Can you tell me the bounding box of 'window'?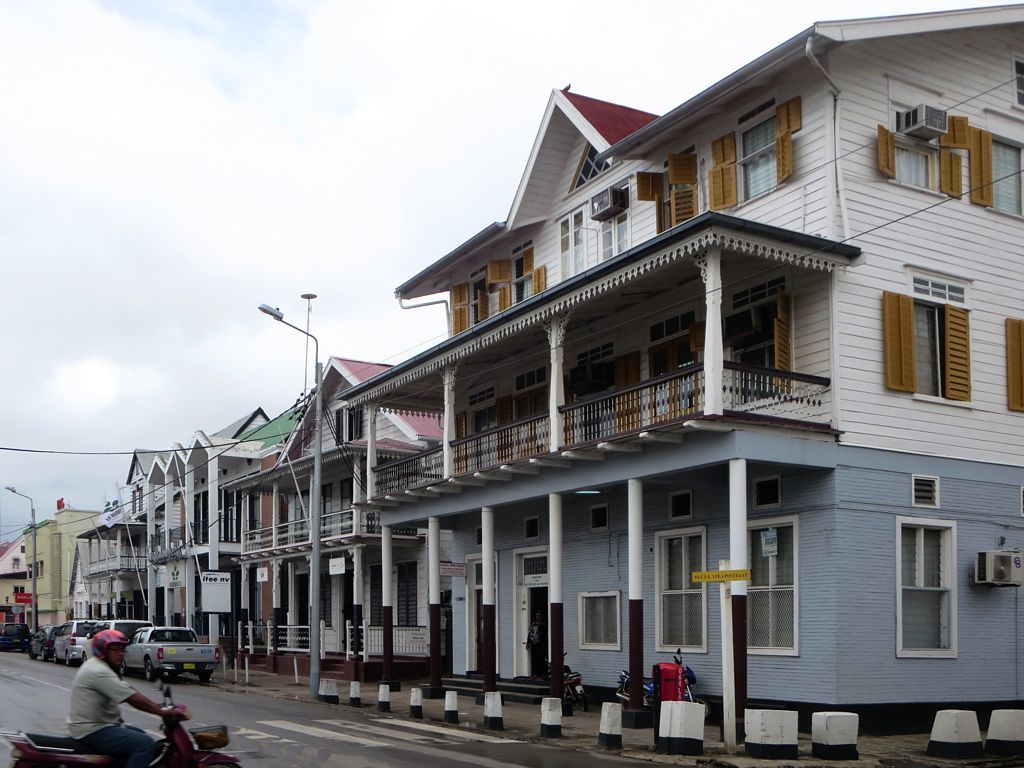
rect(11, 583, 26, 595).
